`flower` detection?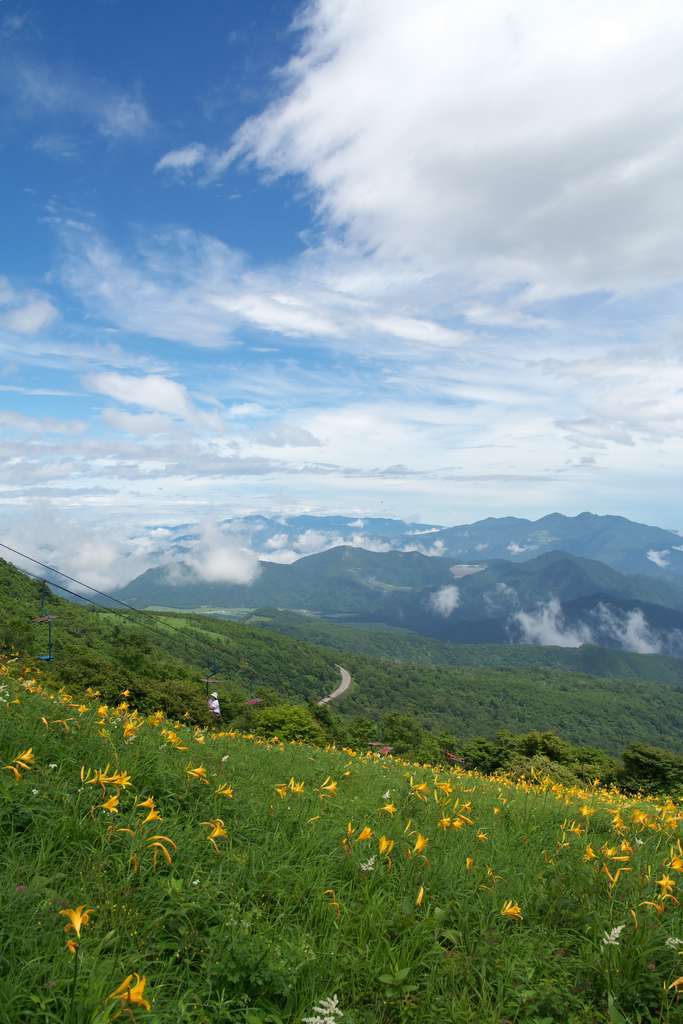
bbox(477, 829, 488, 842)
